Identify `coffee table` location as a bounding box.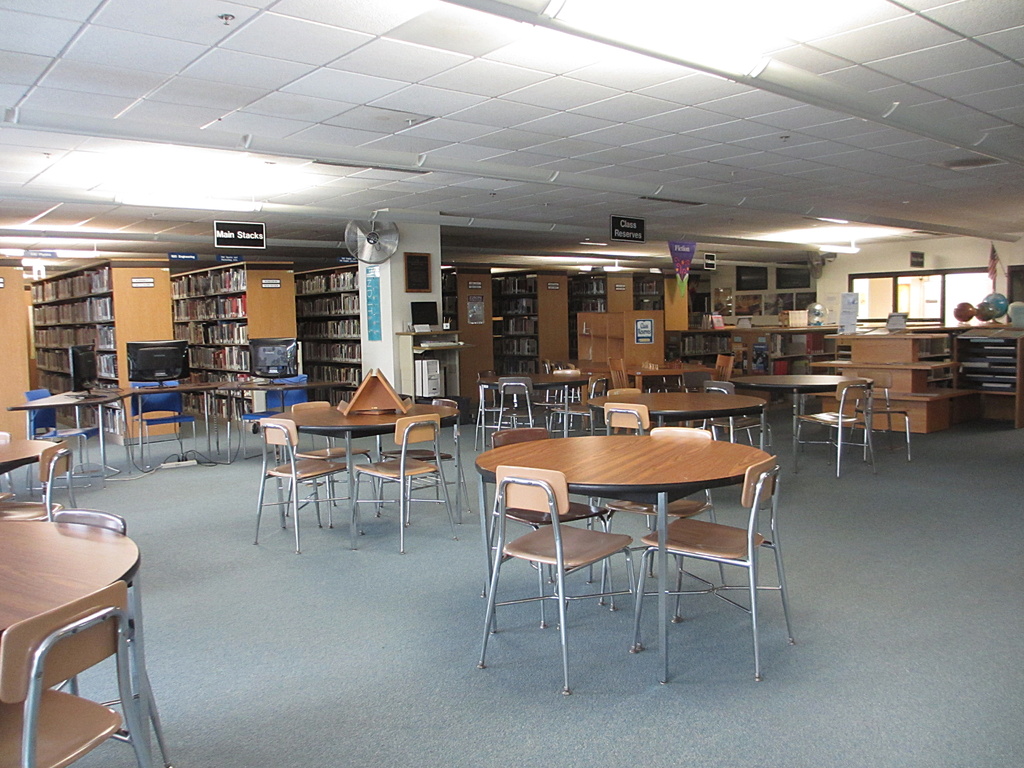
<bbox>479, 373, 583, 394</bbox>.
